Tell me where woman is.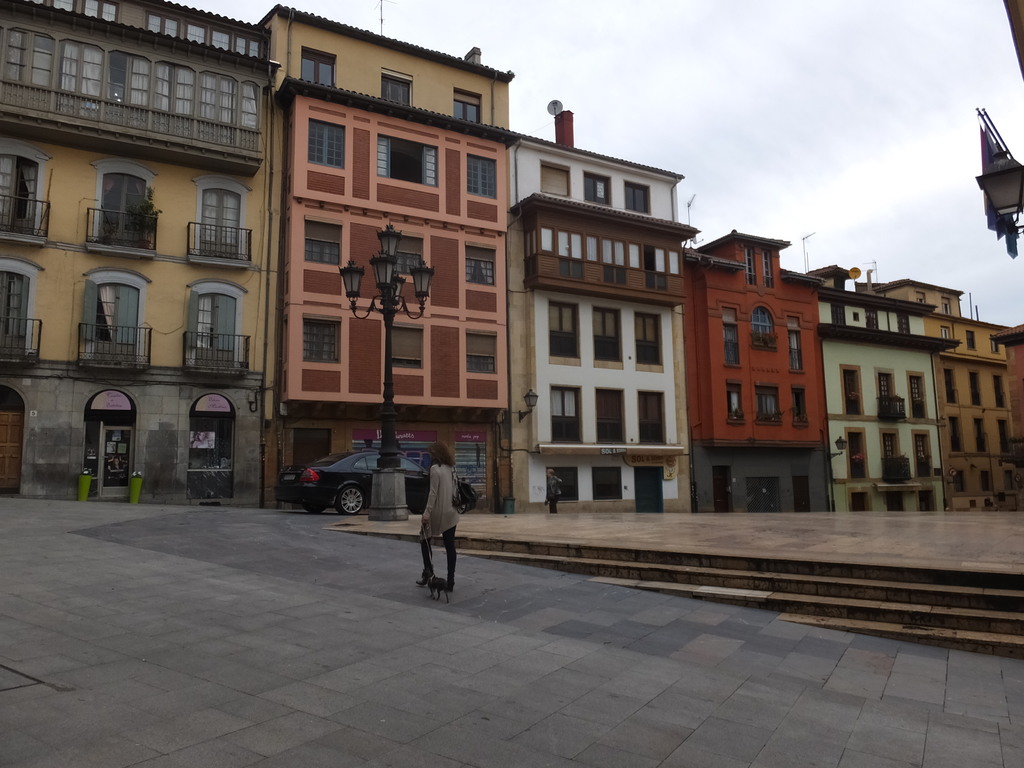
woman is at 403:441:466:607.
